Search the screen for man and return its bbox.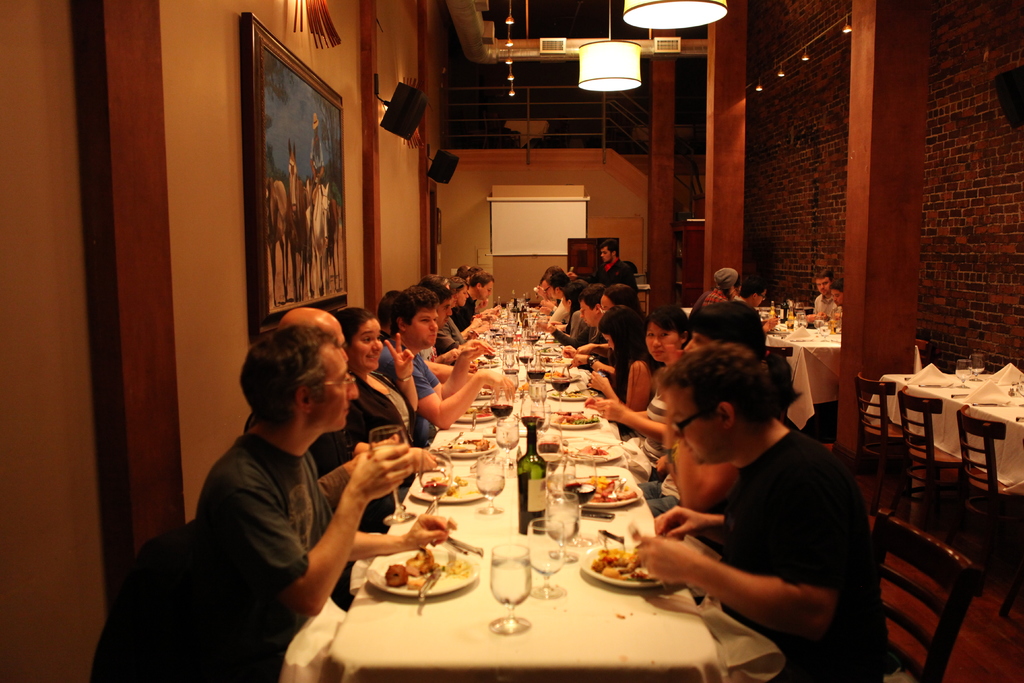
Found: BBox(186, 325, 455, 682).
